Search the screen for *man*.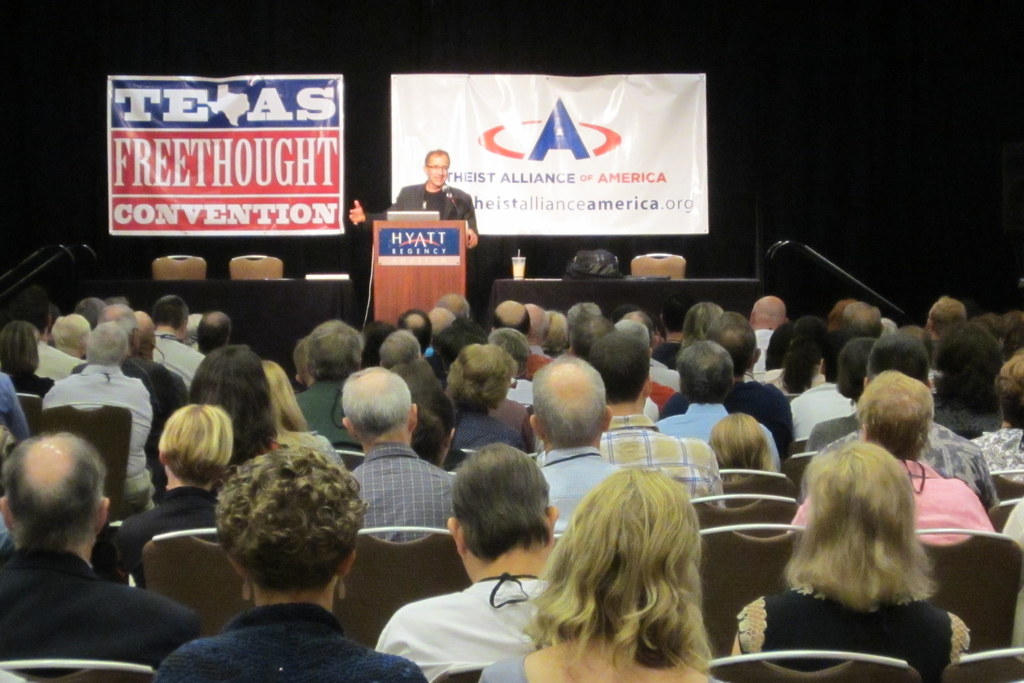
Found at (35,320,153,514).
